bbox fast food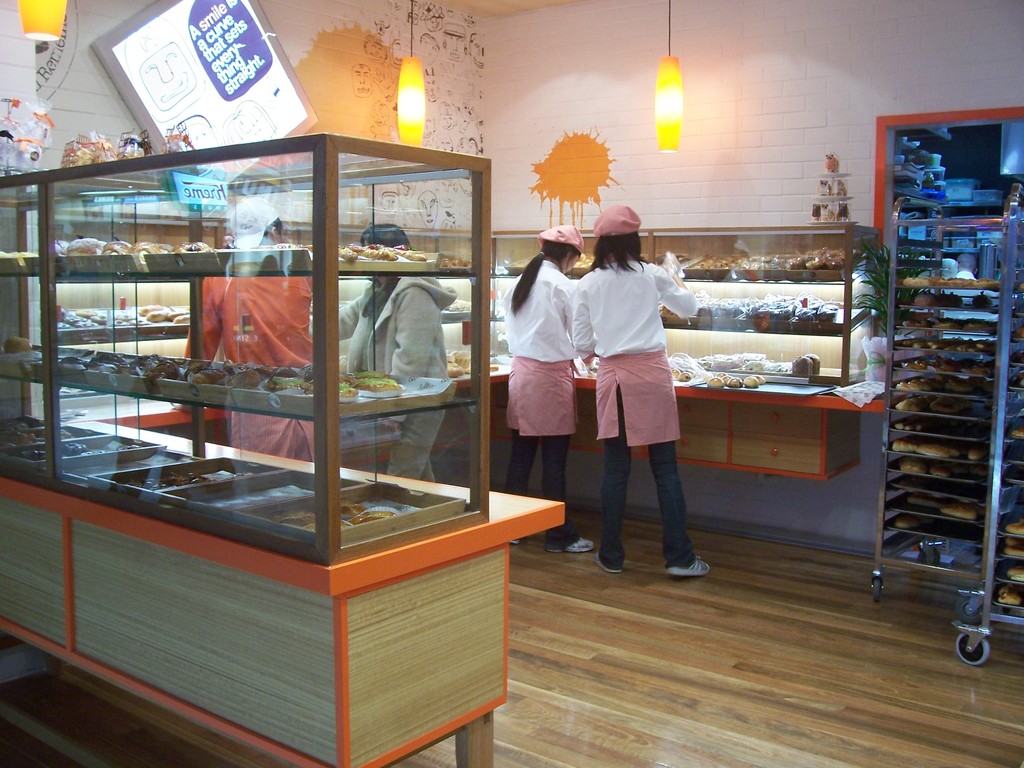
locate(170, 316, 189, 326)
